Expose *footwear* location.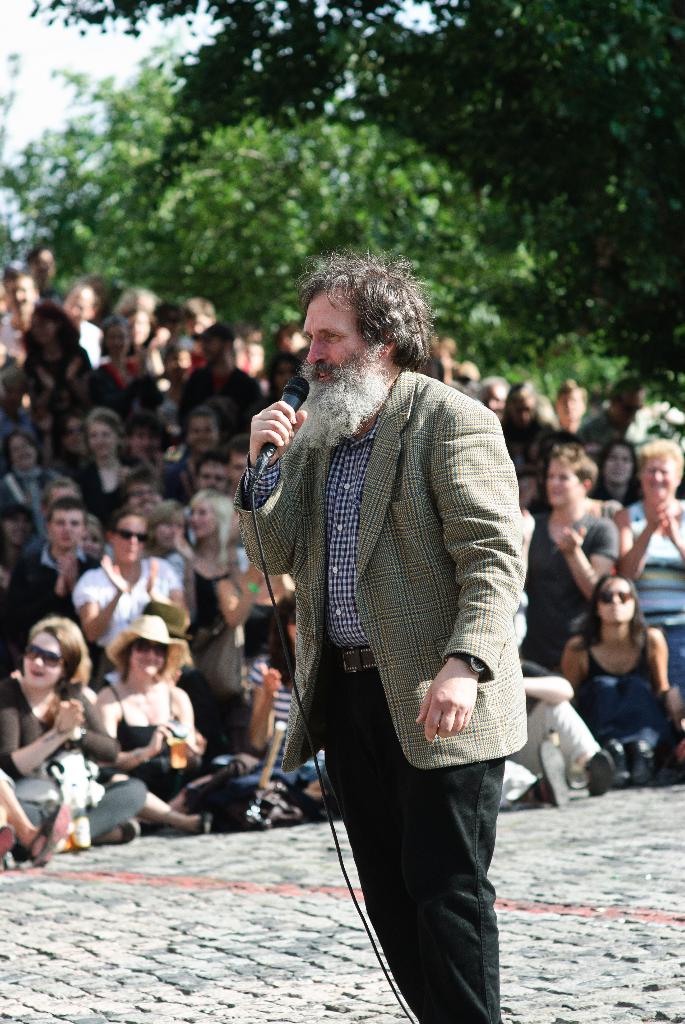
Exposed at Rect(27, 804, 67, 865).
